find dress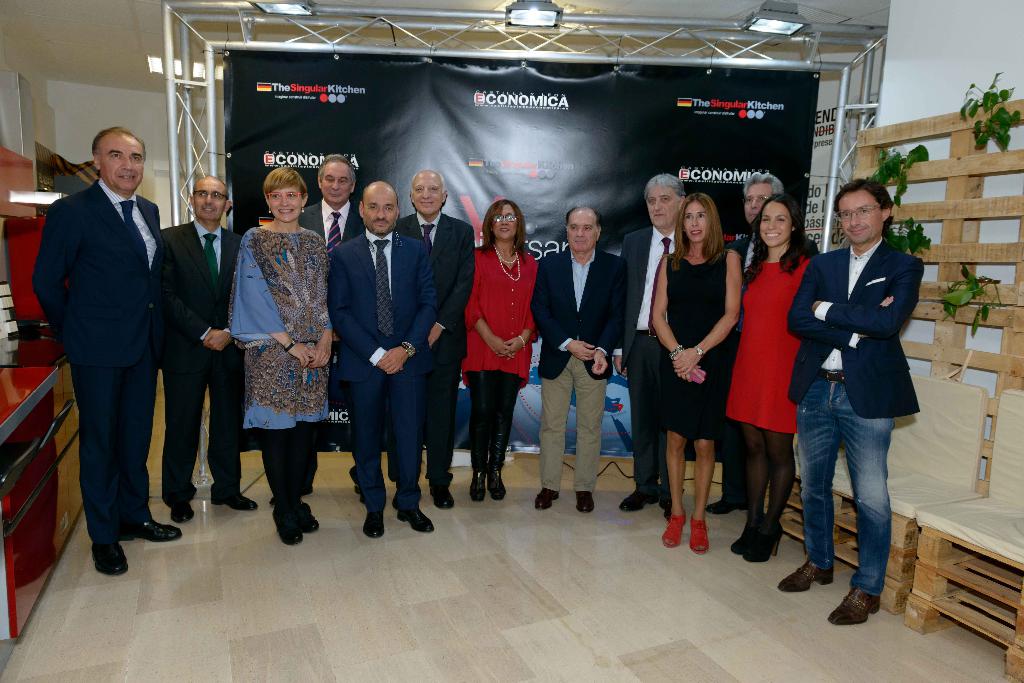
725,254,804,437
